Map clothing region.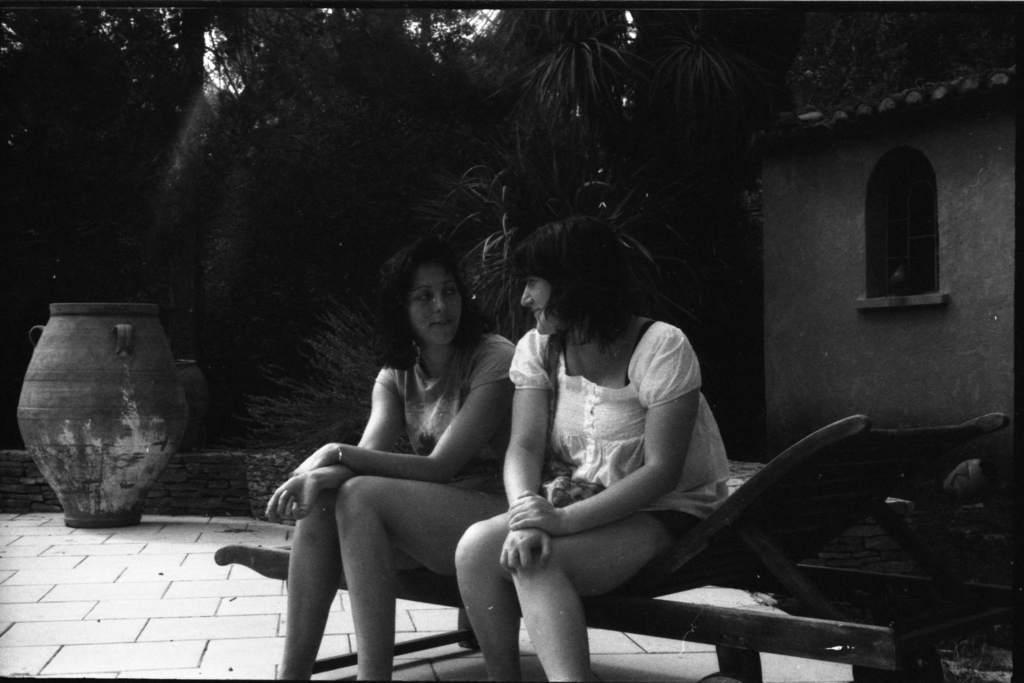
Mapped to x1=513 y1=325 x2=733 y2=540.
